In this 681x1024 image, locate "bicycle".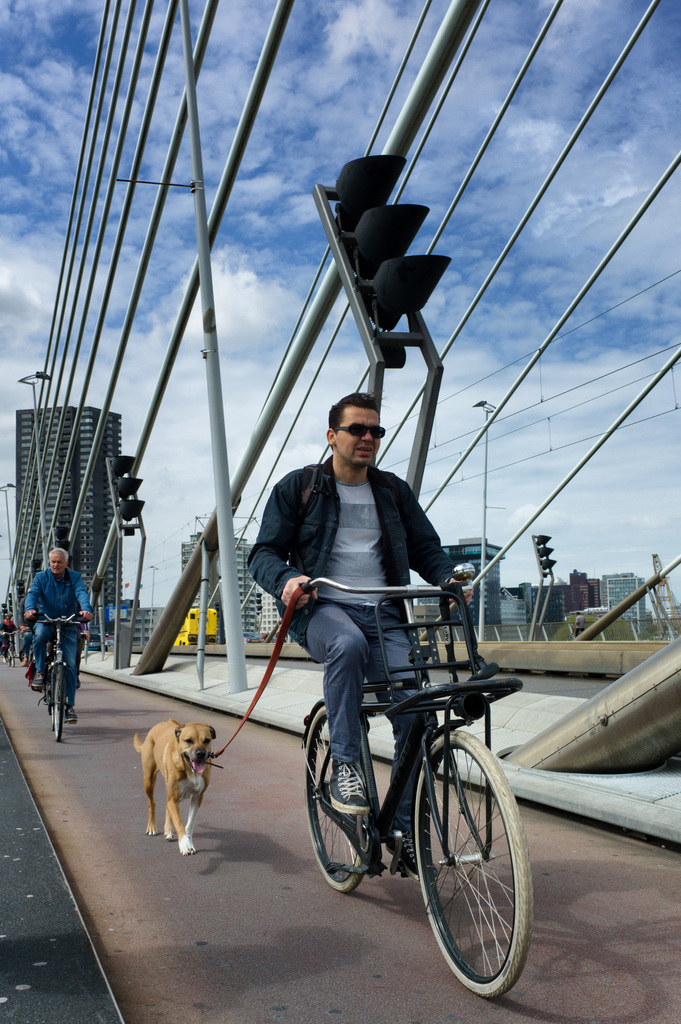
Bounding box: select_region(0, 628, 19, 669).
